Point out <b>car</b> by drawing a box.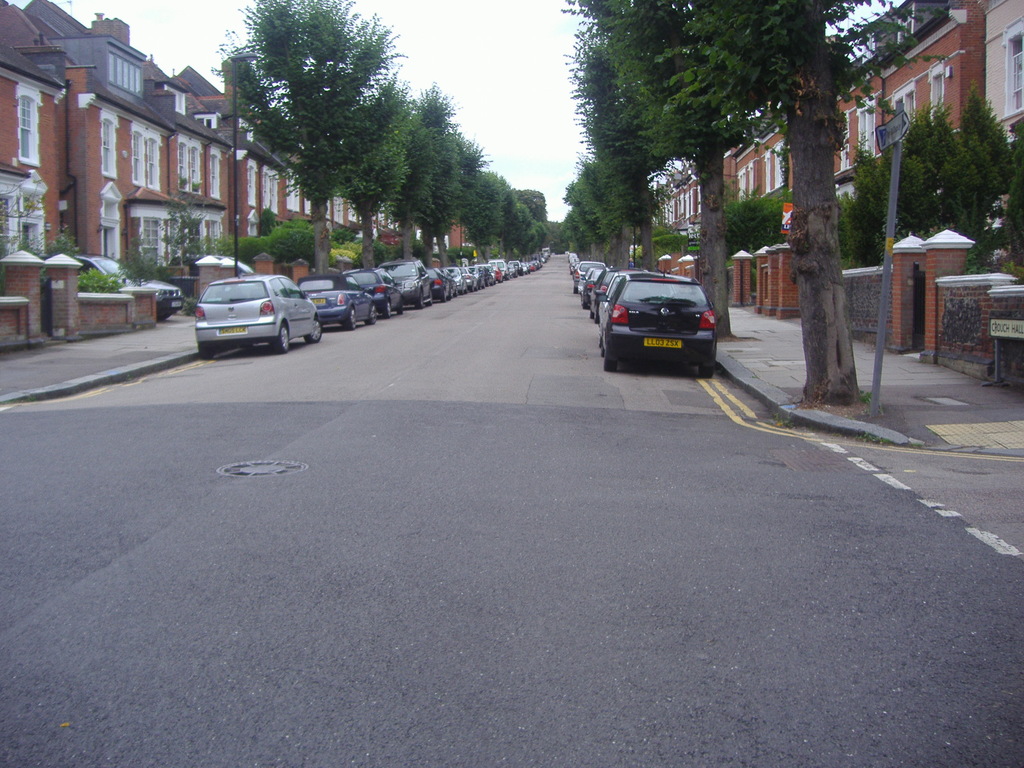
{"x1": 302, "y1": 266, "x2": 381, "y2": 326}.
